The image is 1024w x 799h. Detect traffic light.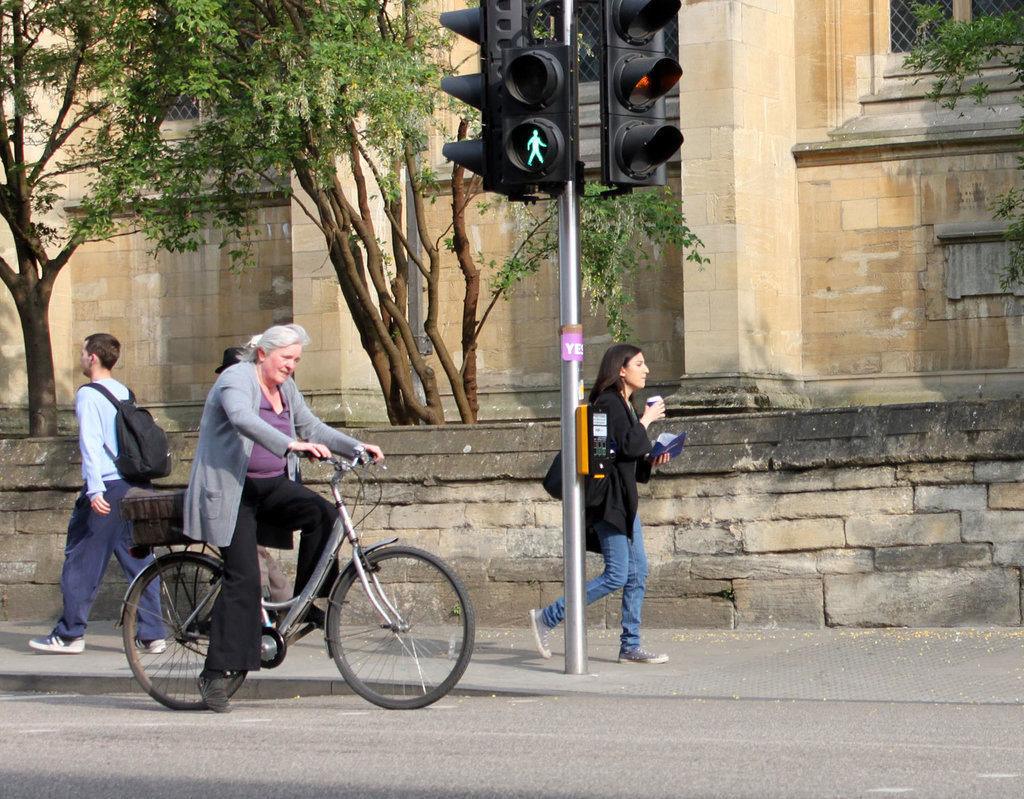
Detection: (x1=599, y1=0, x2=686, y2=195).
